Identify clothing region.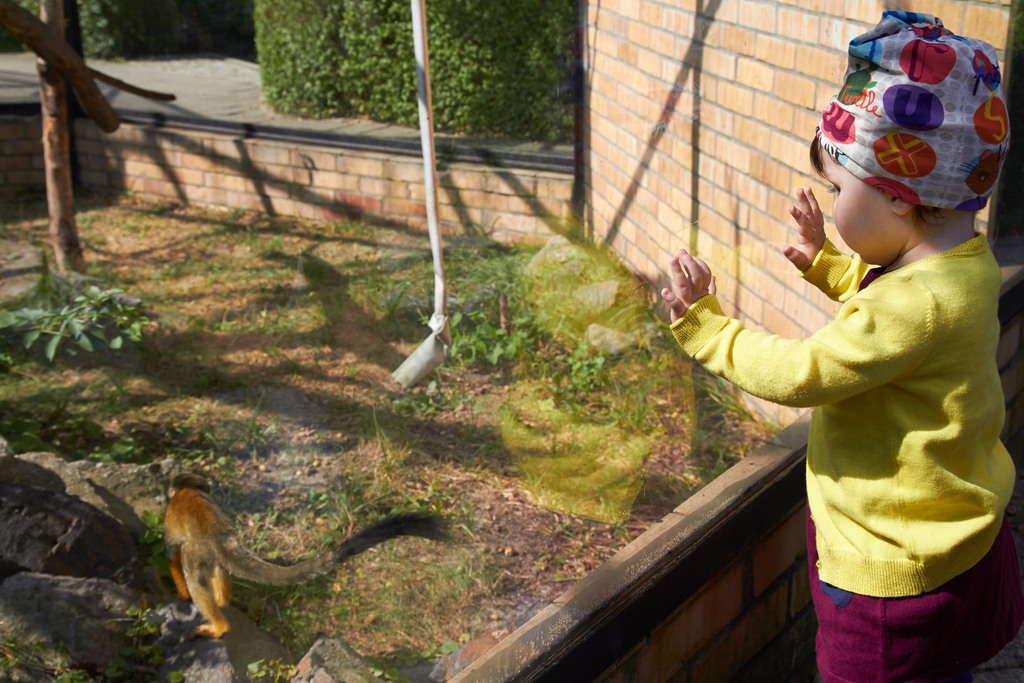
Region: (left=732, top=153, right=1010, bottom=651).
